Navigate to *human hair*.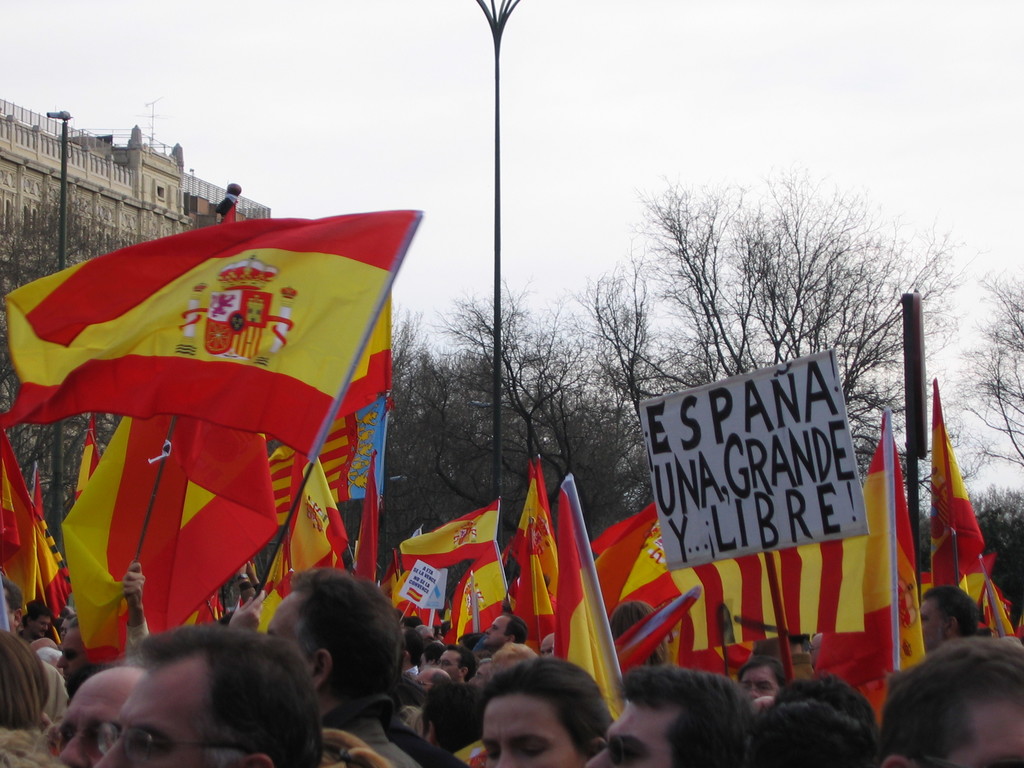
Navigation target: box(289, 565, 401, 705).
